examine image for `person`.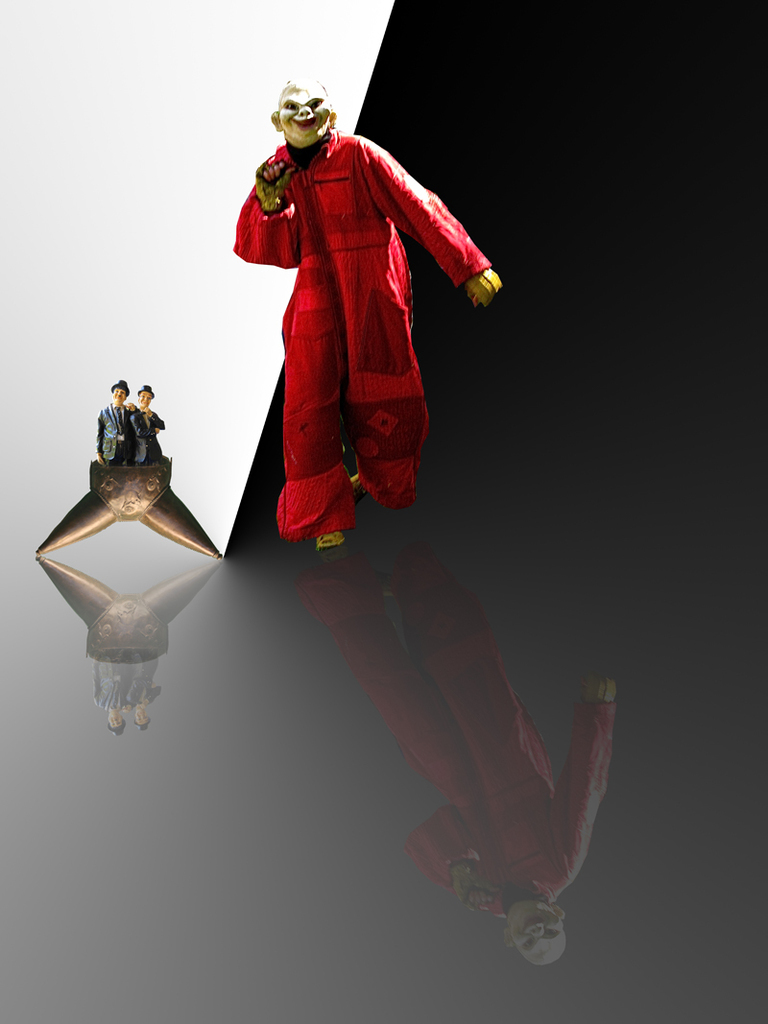
Examination result: 125,383,160,466.
